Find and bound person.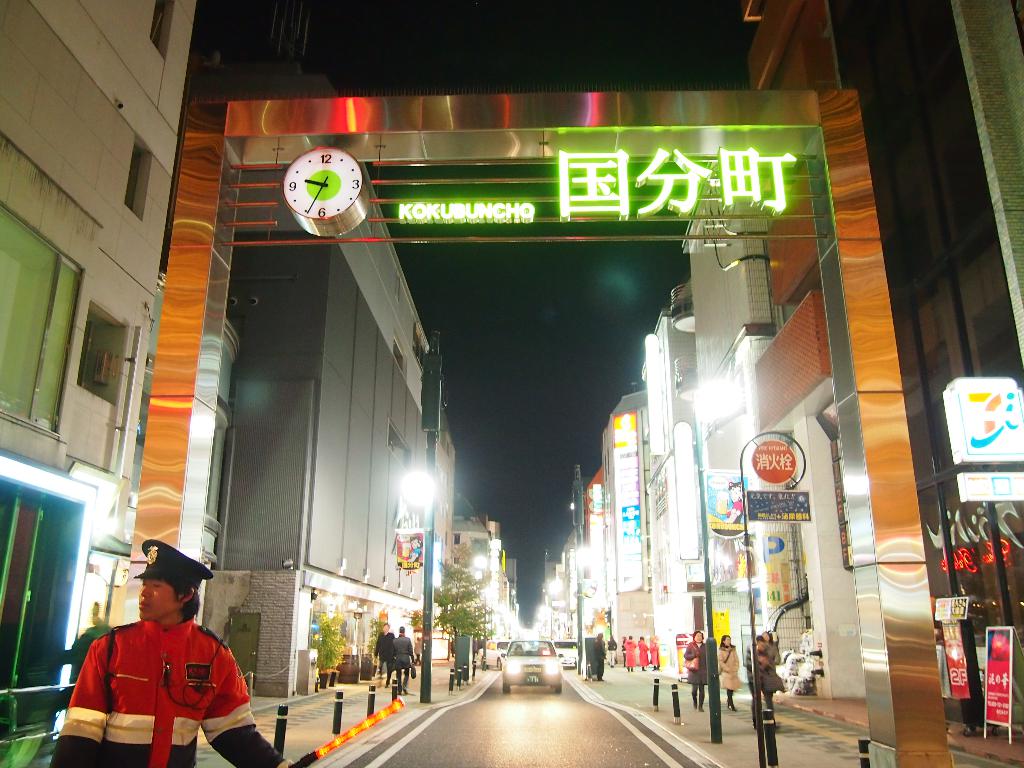
Bound: bbox=(691, 630, 703, 704).
